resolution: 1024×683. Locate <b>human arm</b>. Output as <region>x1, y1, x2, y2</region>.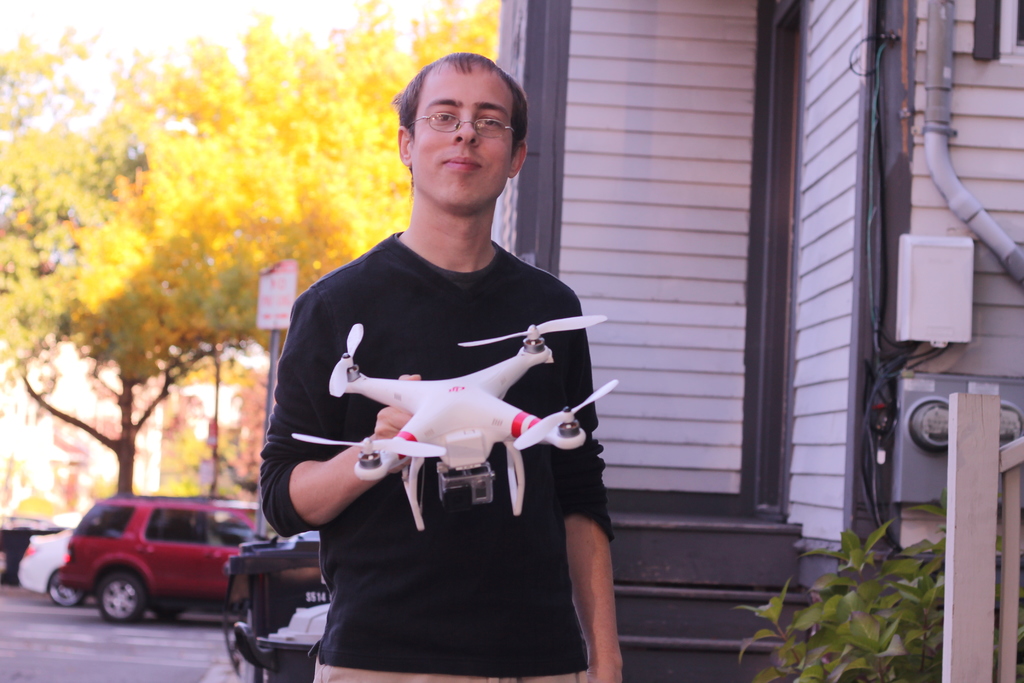
<region>259, 283, 422, 540</region>.
